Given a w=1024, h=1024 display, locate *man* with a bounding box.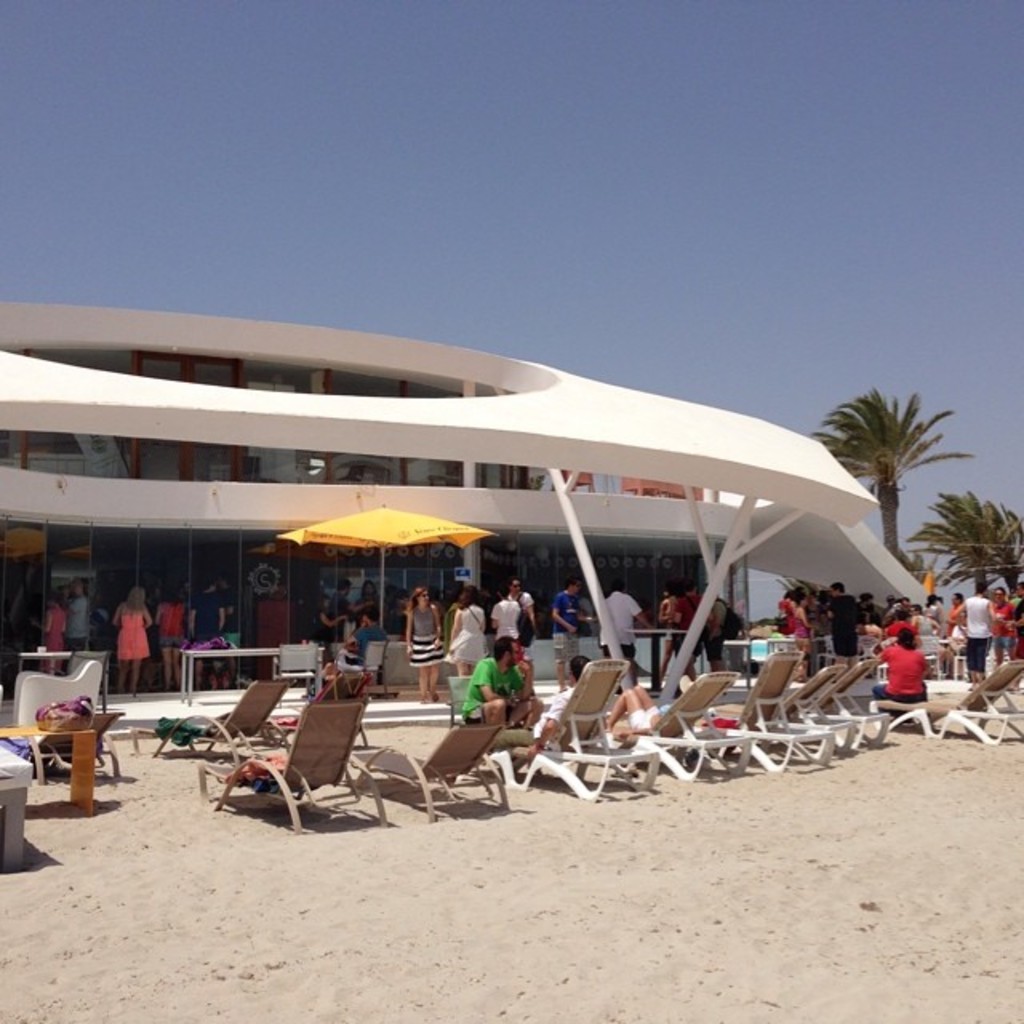
Located: {"x1": 1006, "y1": 578, "x2": 1022, "y2": 685}.
